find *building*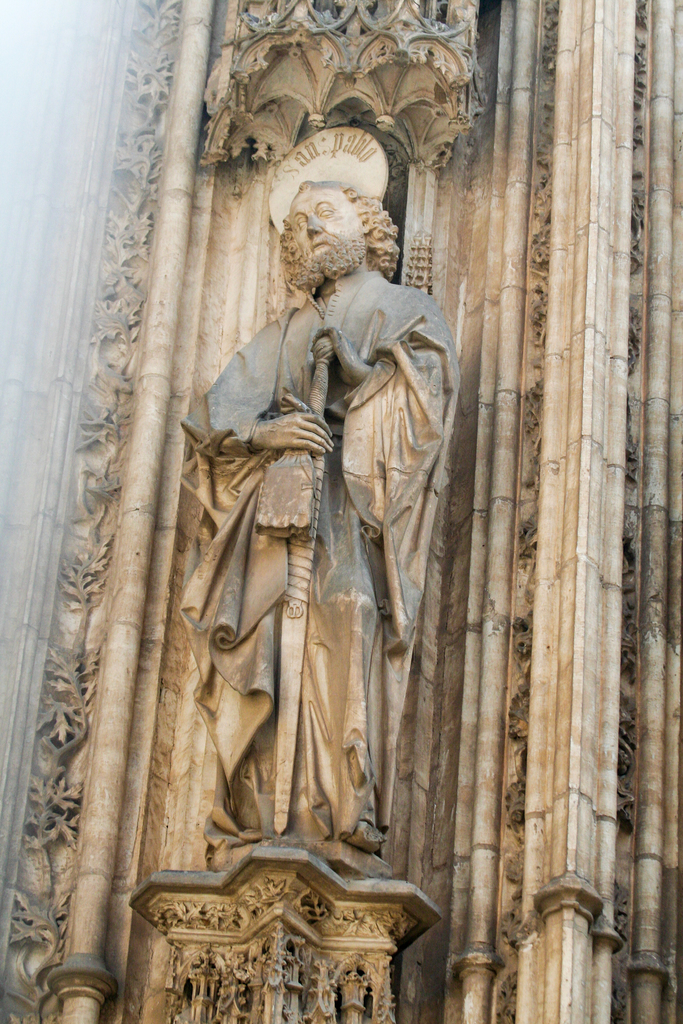
left=0, top=0, right=682, bottom=1023
